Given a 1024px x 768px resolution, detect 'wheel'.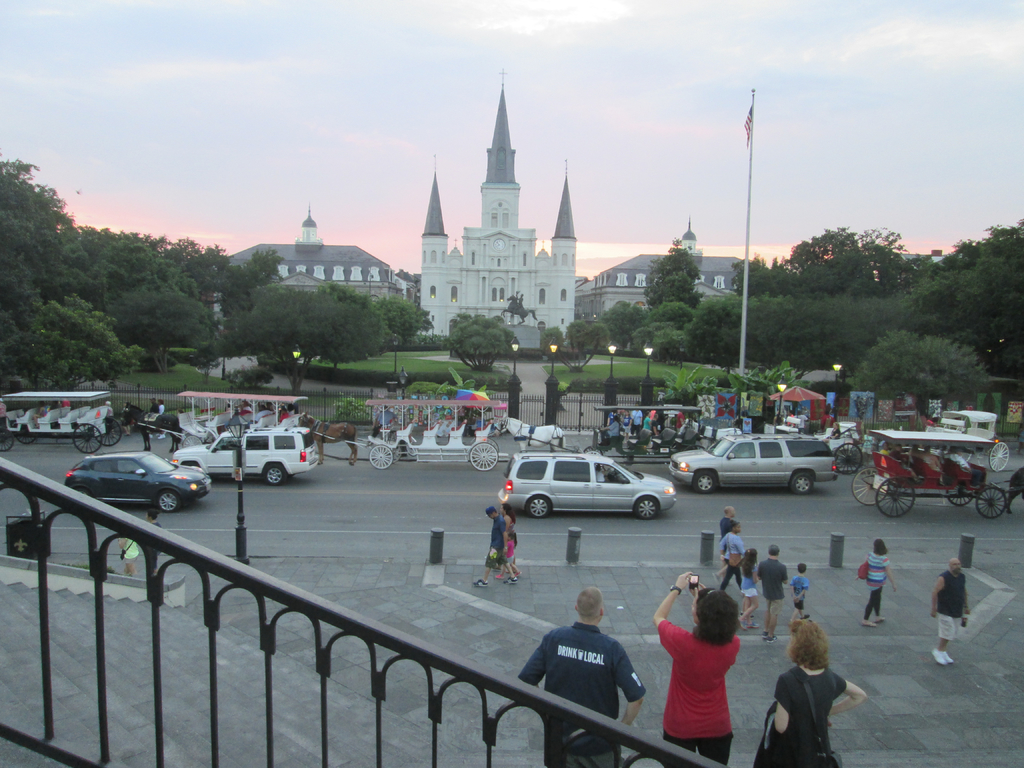
[left=154, top=488, right=184, bottom=512].
